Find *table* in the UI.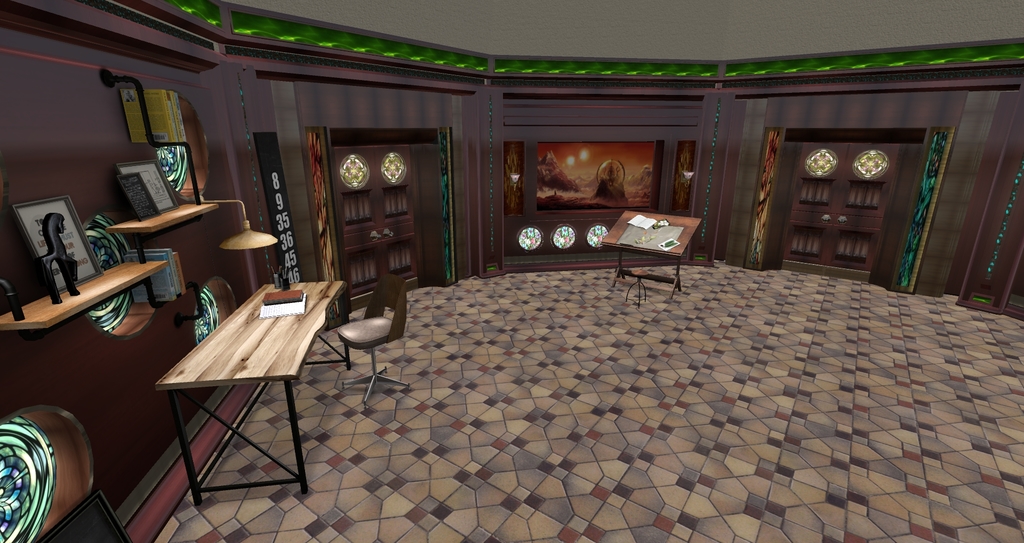
UI element at [left=141, top=263, right=341, bottom=506].
